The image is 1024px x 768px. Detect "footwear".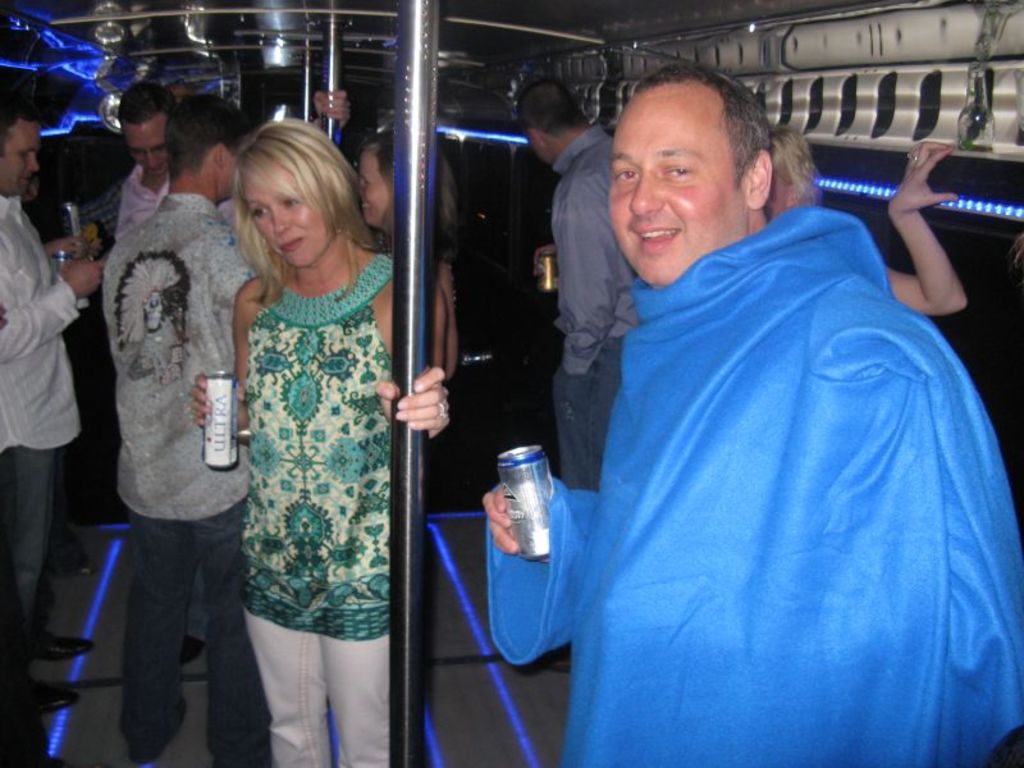
Detection: Rect(33, 678, 79, 712).
